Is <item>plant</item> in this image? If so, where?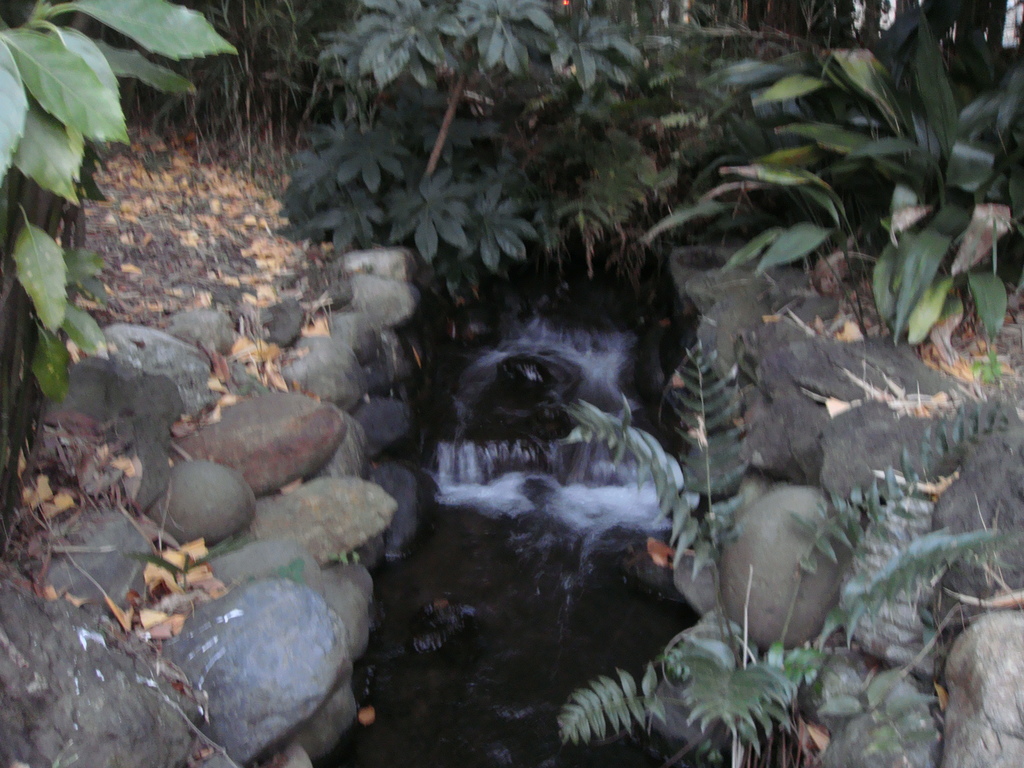
Yes, at [121, 0, 346, 191].
